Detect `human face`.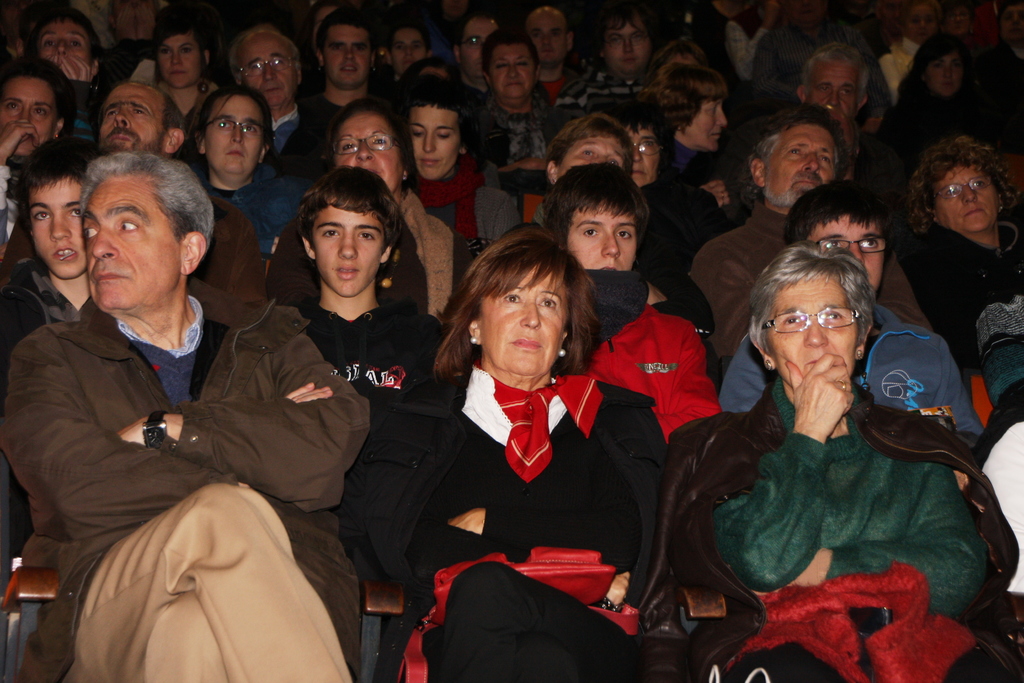
Detected at (158, 37, 203, 85).
